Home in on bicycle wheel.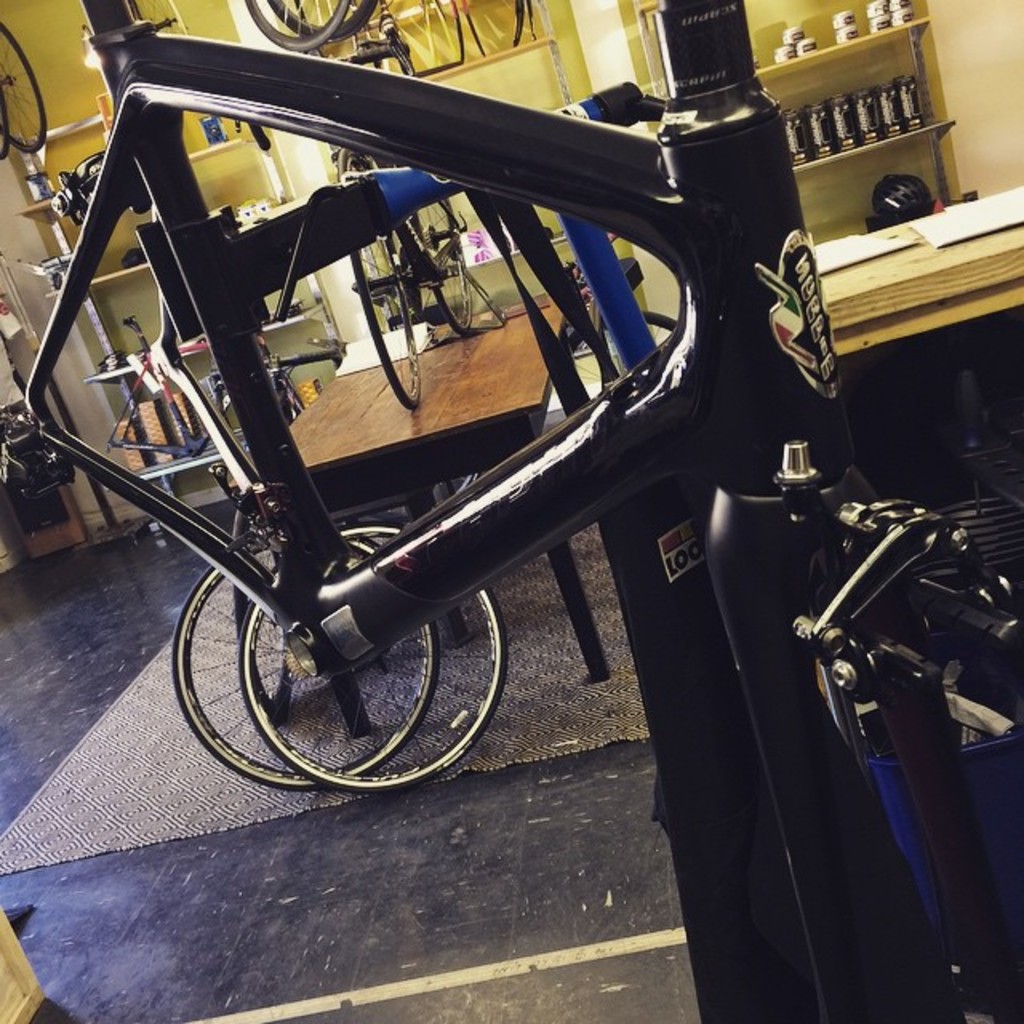
Homed in at Rect(242, 0, 352, 51).
